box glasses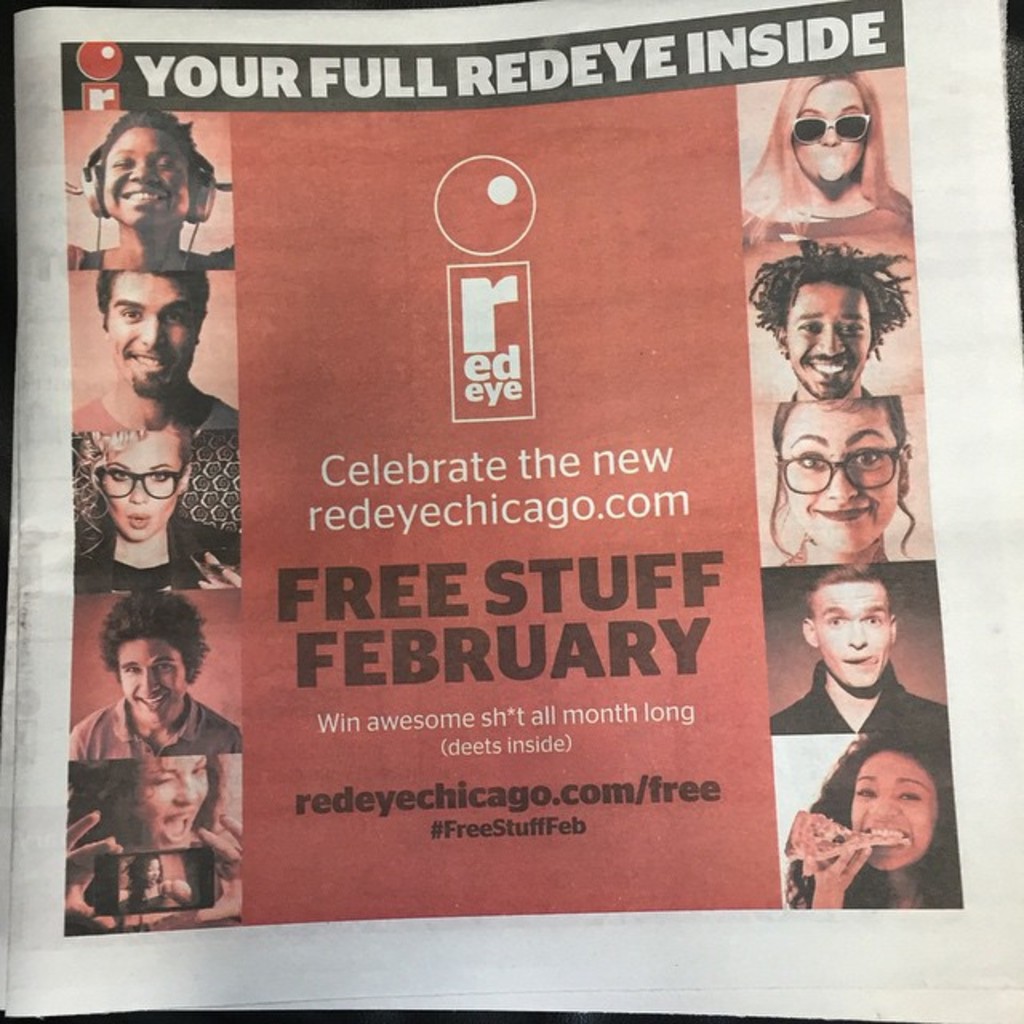
rect(99, 464, 187, 496)
